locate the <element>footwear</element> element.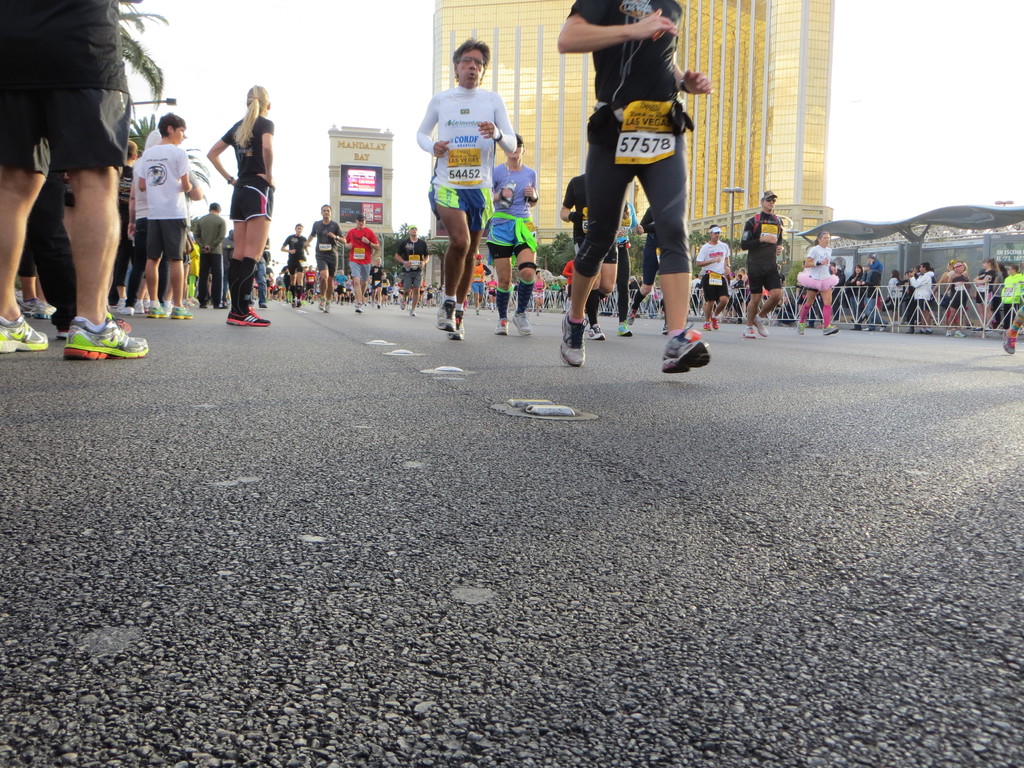
Element bbox: <box>823,325,837,335</box>.
